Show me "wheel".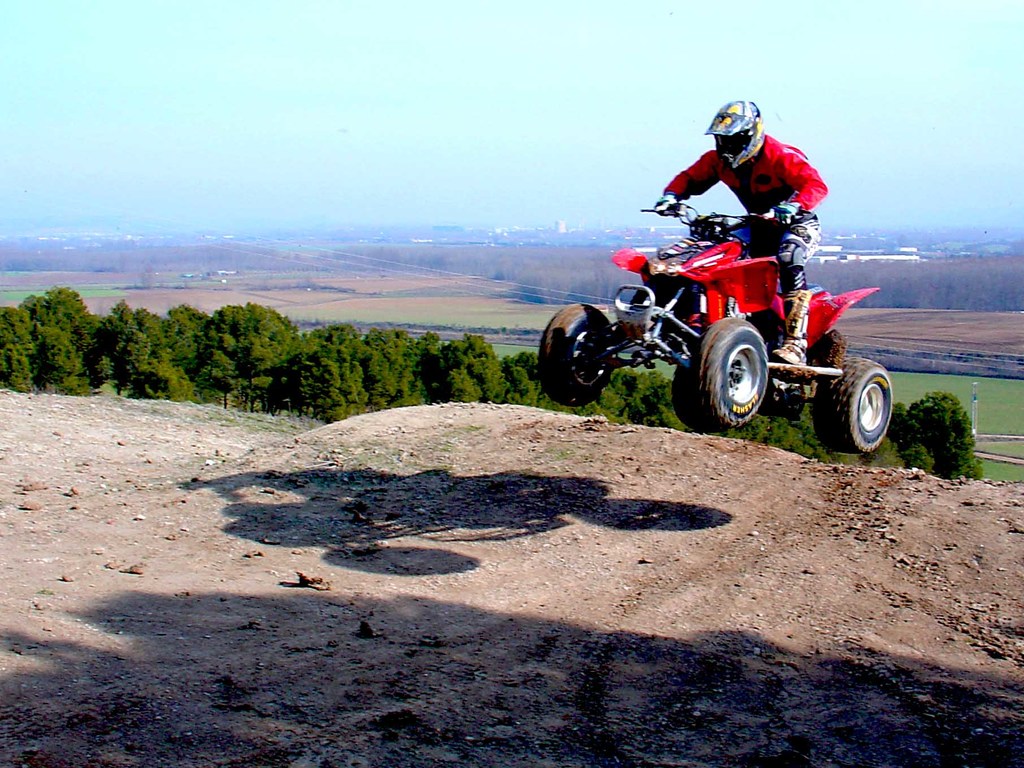
"wheel" is here: left=695, top=319, right=771, bottom=428.
